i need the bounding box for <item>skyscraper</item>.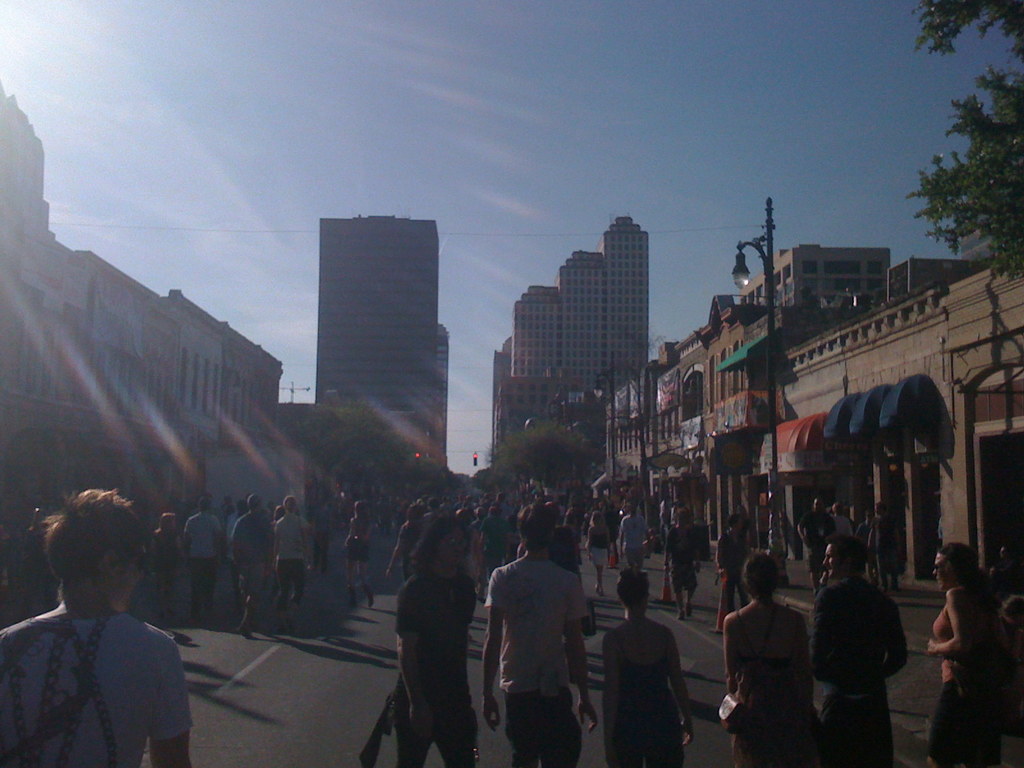
Here it is: l=488, t=216, r=646, b=463.
